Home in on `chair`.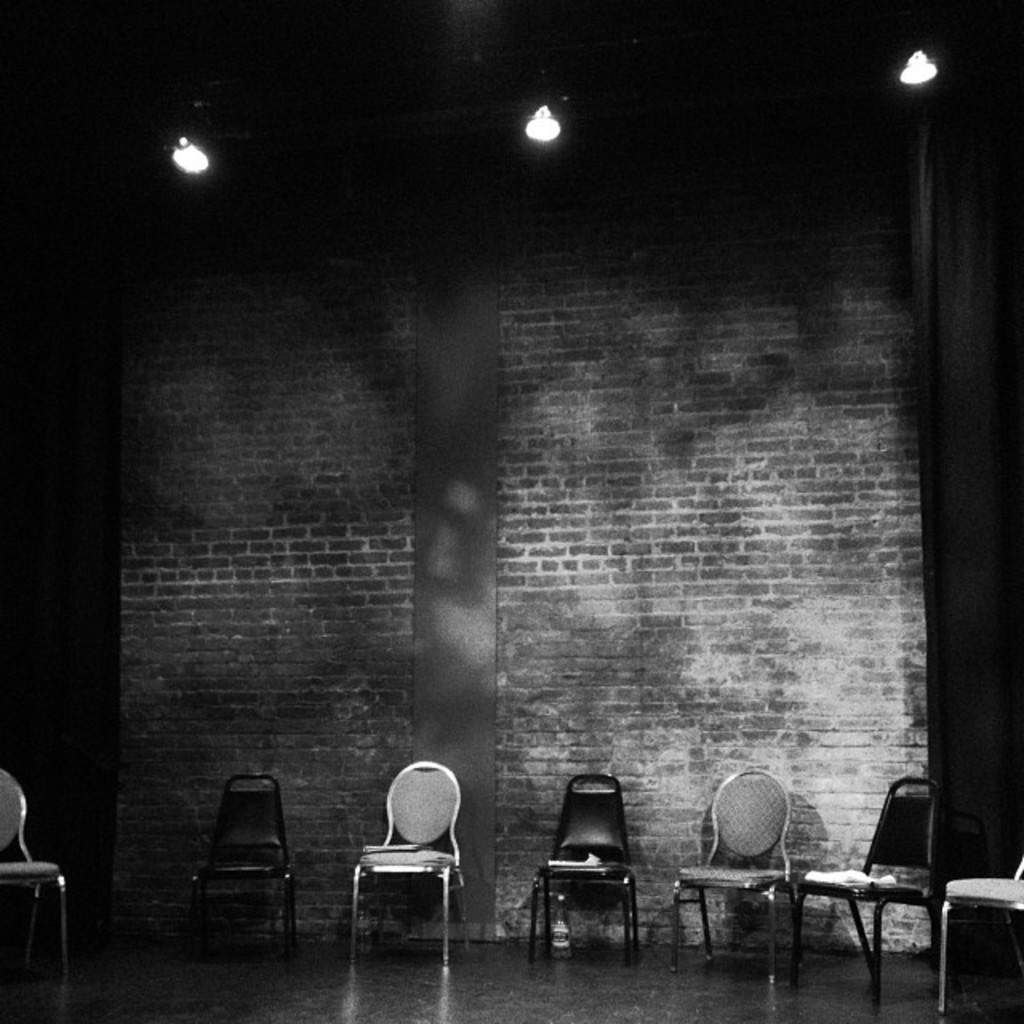
Homed in at box=[189, 770, 302, 942].
